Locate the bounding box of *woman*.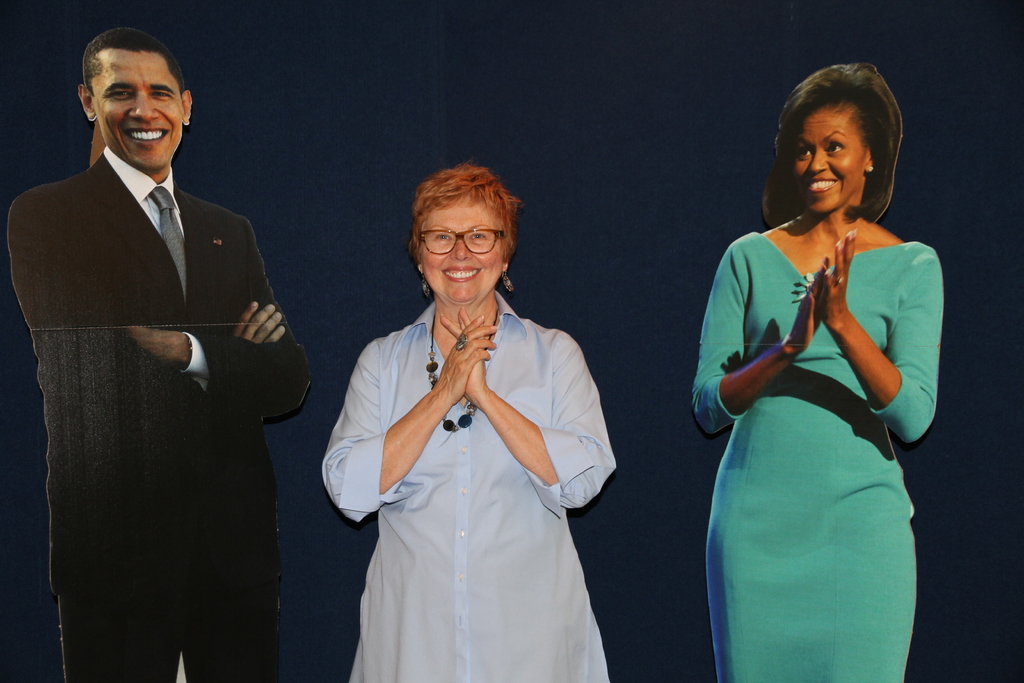
Bounding box: left=687, top=63, right=951, bottom=682.
